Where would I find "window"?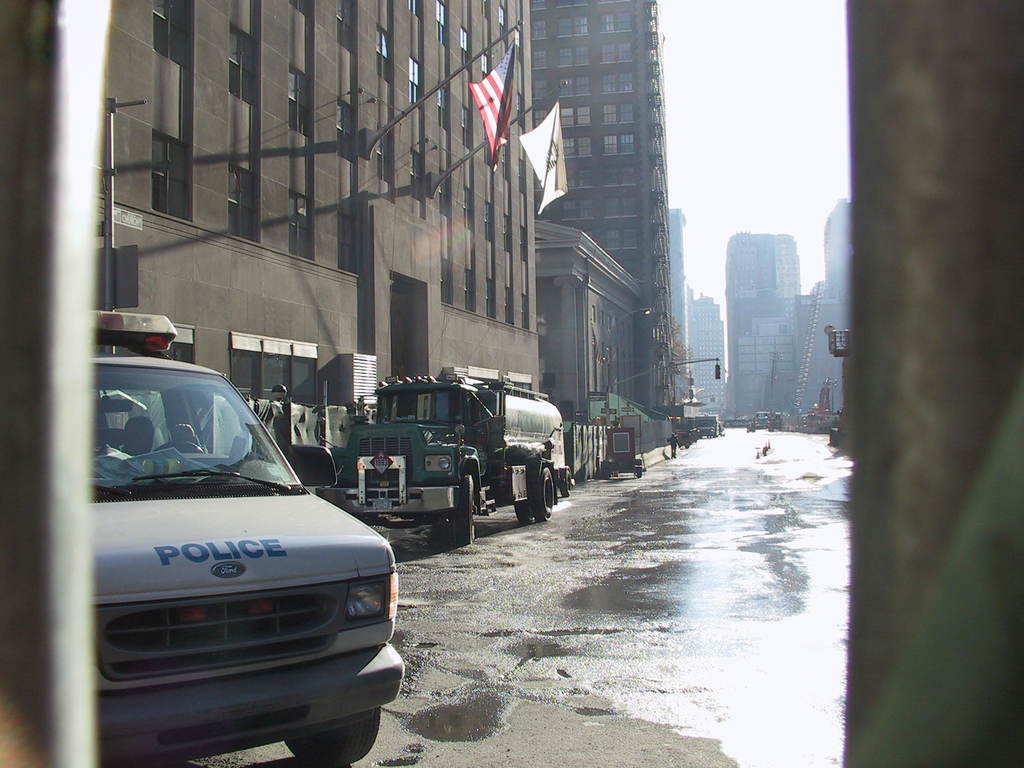
At [left=603, top=103, right=635, bottom=125].
